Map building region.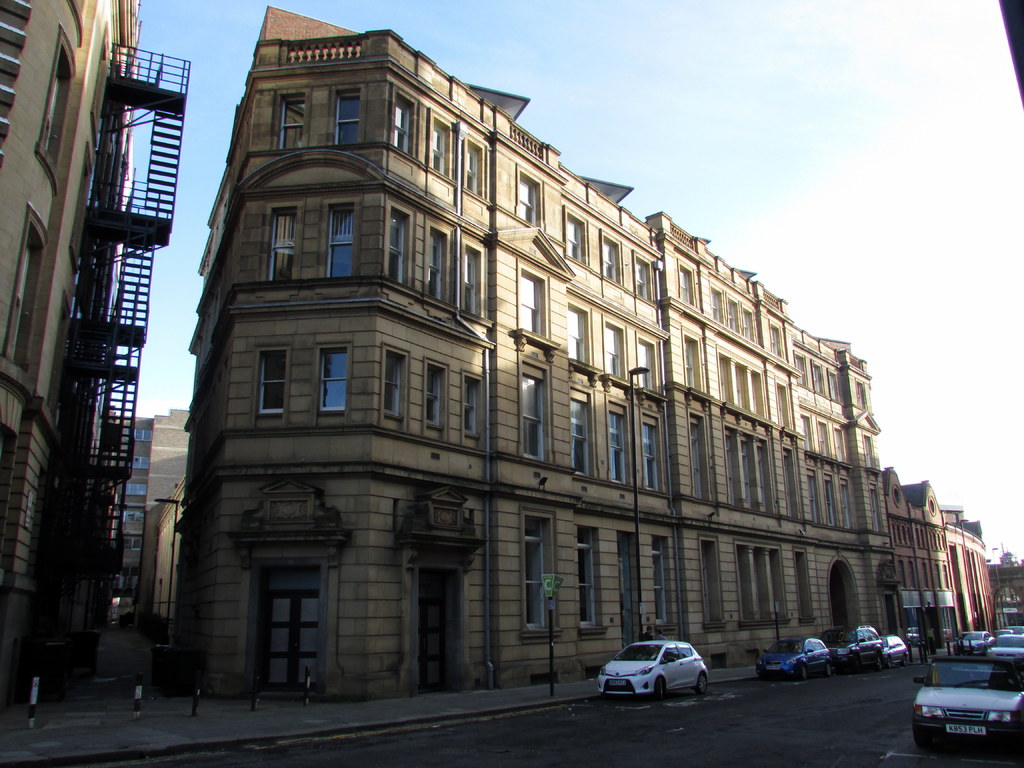
Mapped to <box>0,0,141,665</box>.
